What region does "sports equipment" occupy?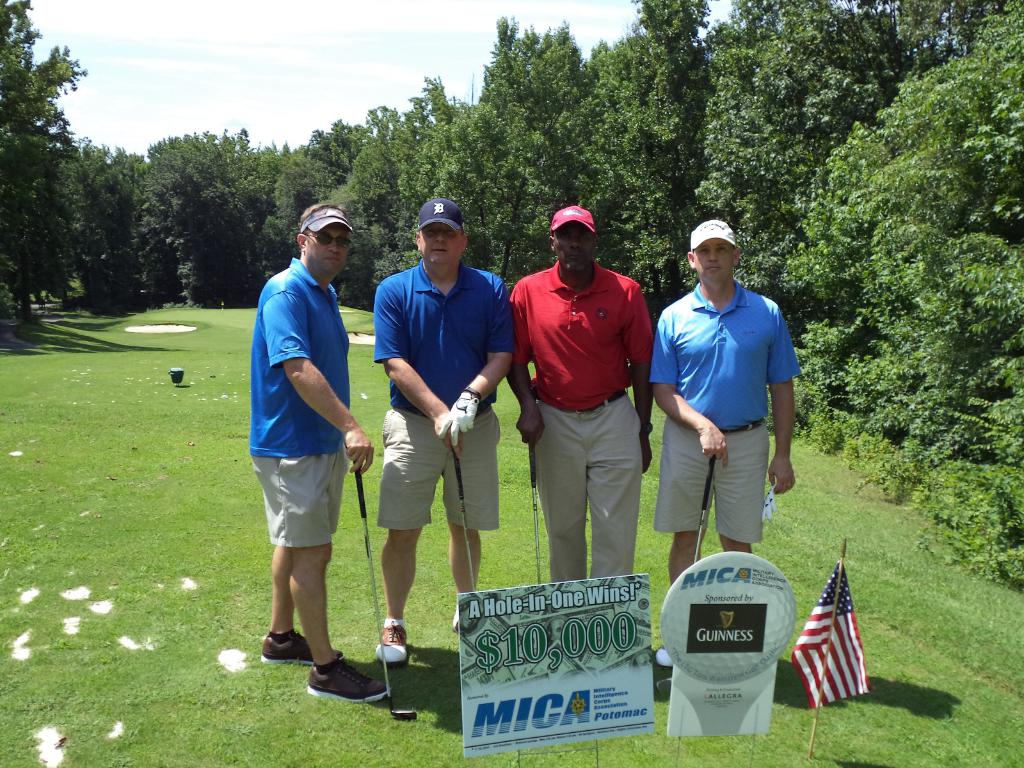
detection(438, 390, 486, 442).
